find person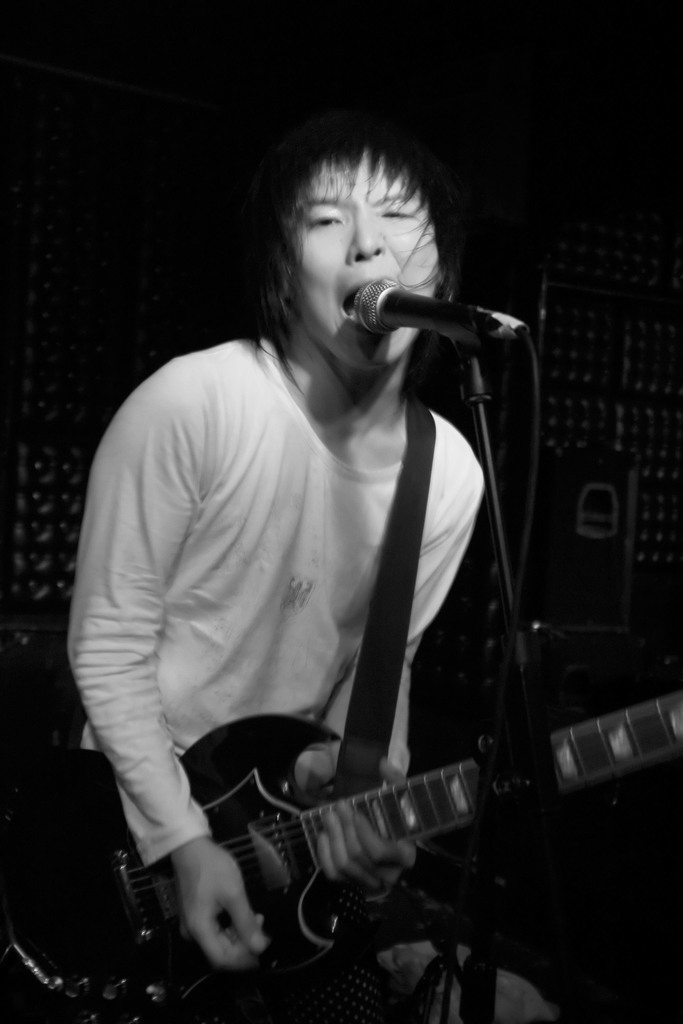
box=[79, 124, 553, 1023]
